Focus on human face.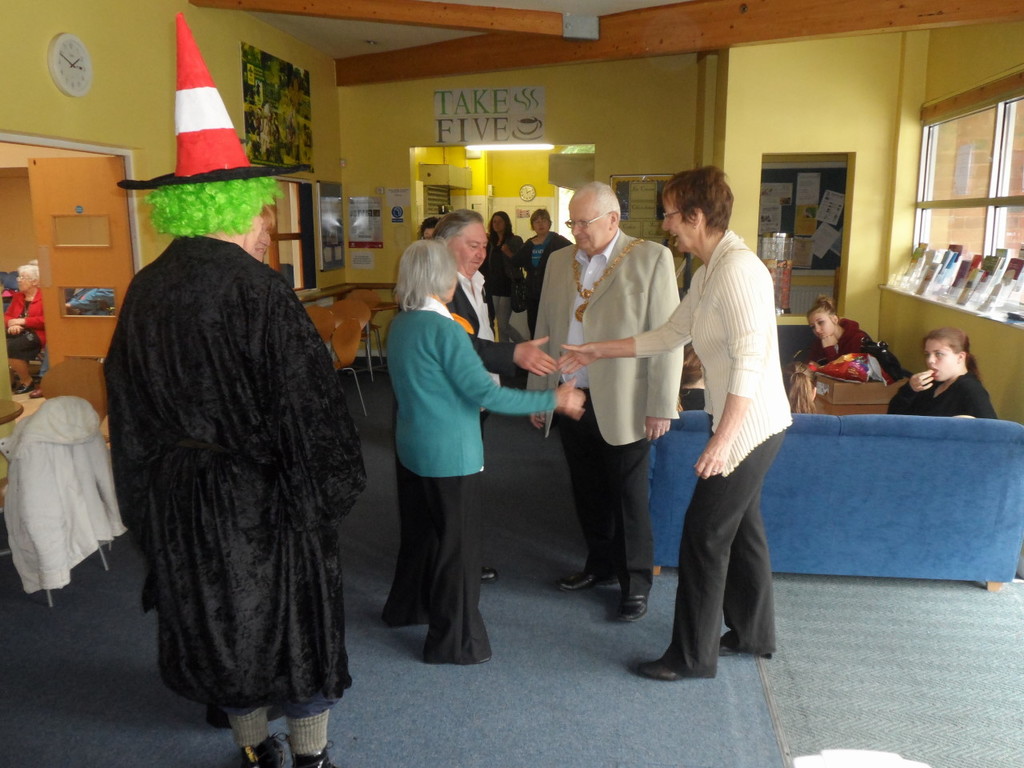
Focused at rect(240, 209, 264, 257).
